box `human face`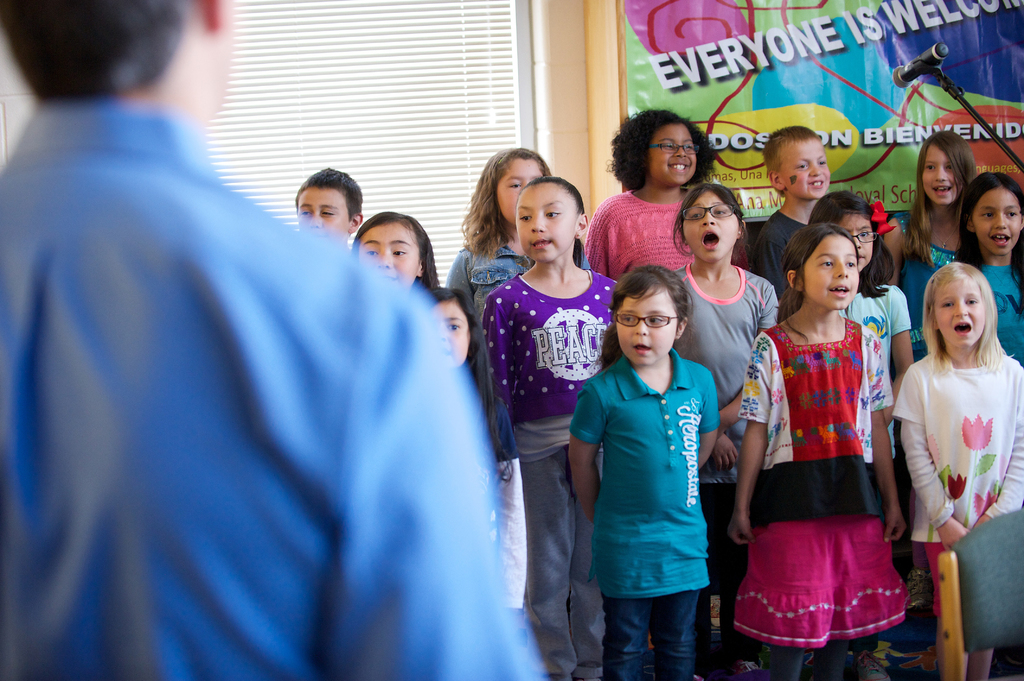
pyautogui.locateOnScreen(924, 146, 961, 204)
